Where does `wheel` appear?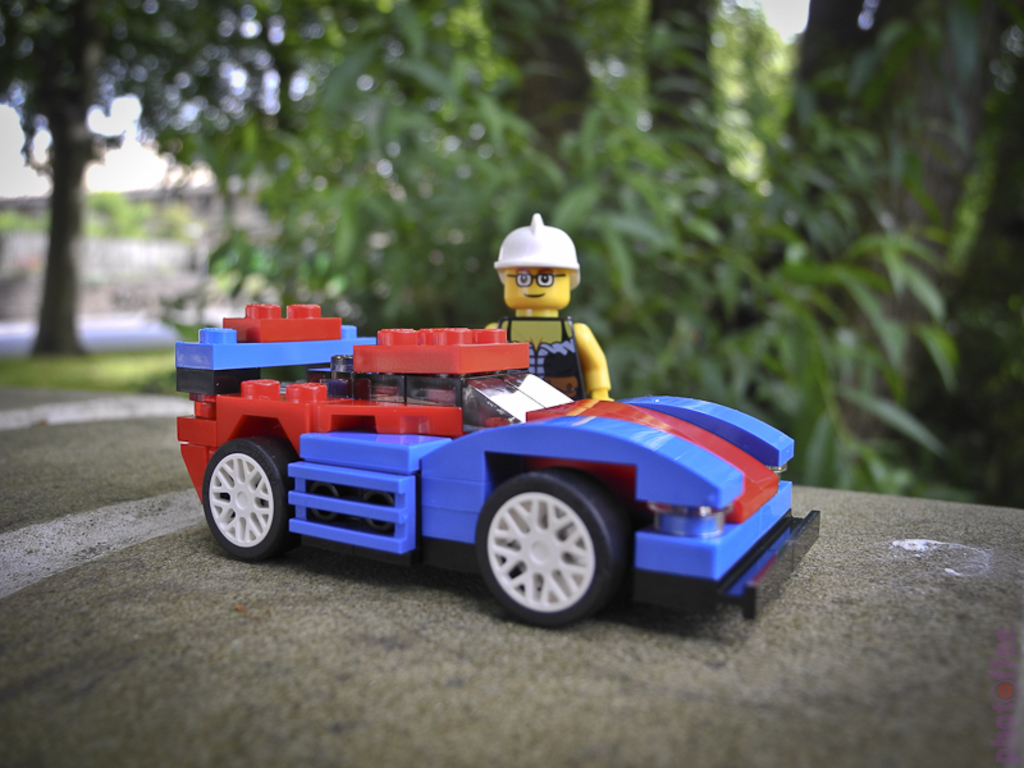
Appears at left=205, top=440, right=298, bottom=559.
